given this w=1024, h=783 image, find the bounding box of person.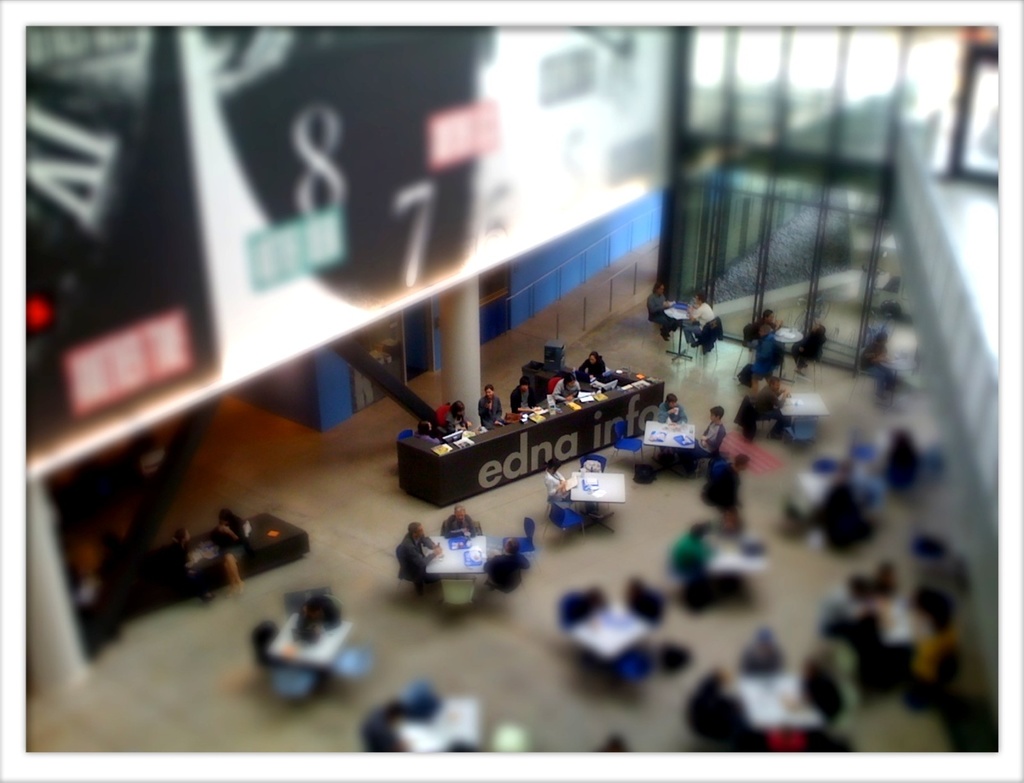
rect(791, 324, 829, 369).
